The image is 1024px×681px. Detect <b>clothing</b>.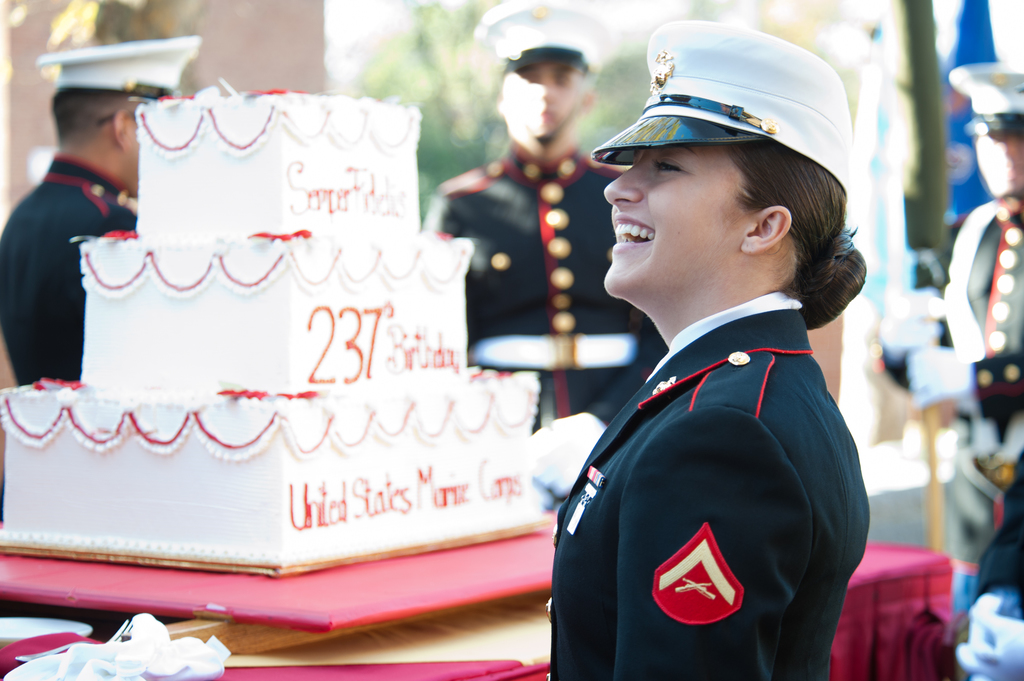
Detection: {"x1": 0, "y1": 151, "x2": 139, "y2": 390}.
